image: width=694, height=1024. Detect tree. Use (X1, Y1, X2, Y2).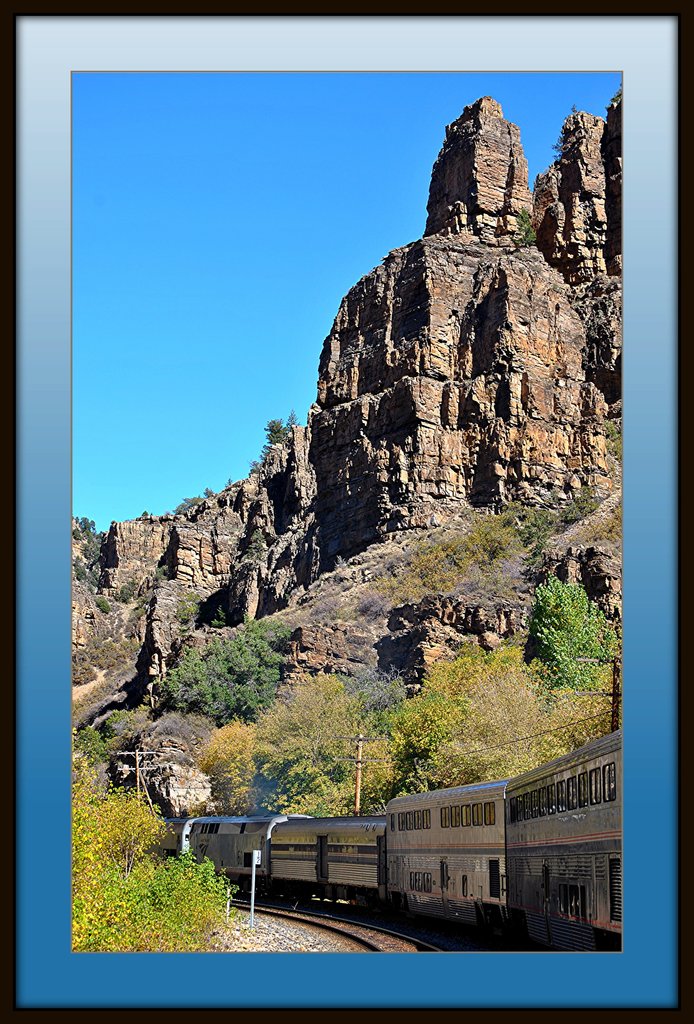
(522, 568, 604, 687).
